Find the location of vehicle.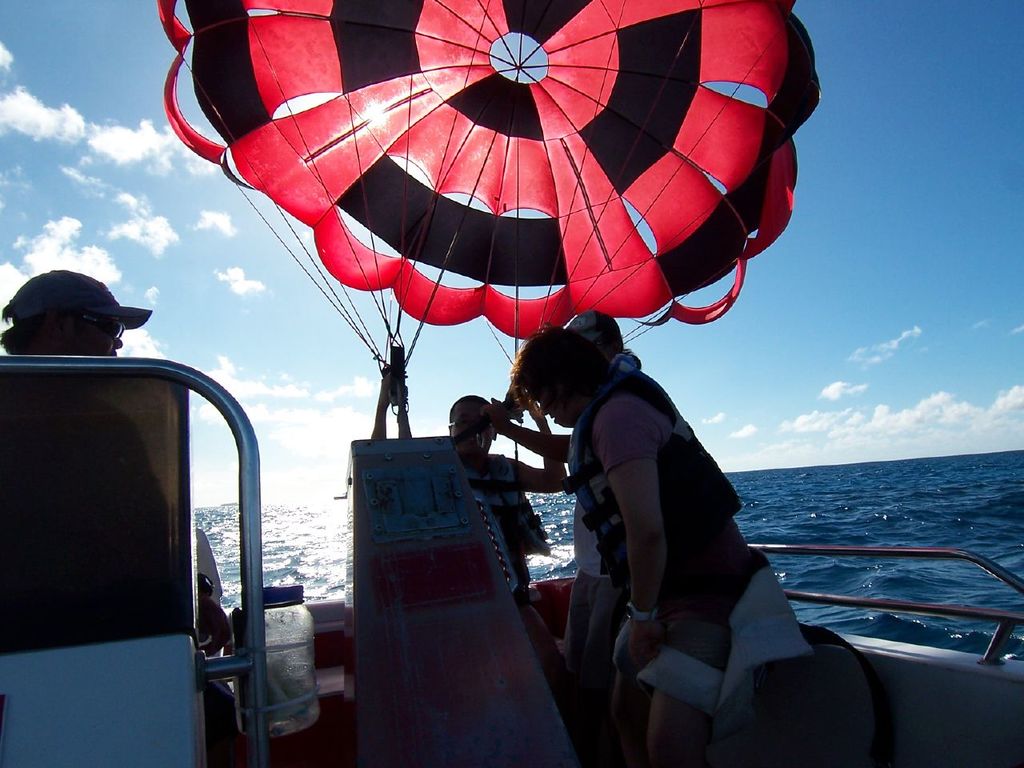
Location: (0, 358, 1023, 767).
